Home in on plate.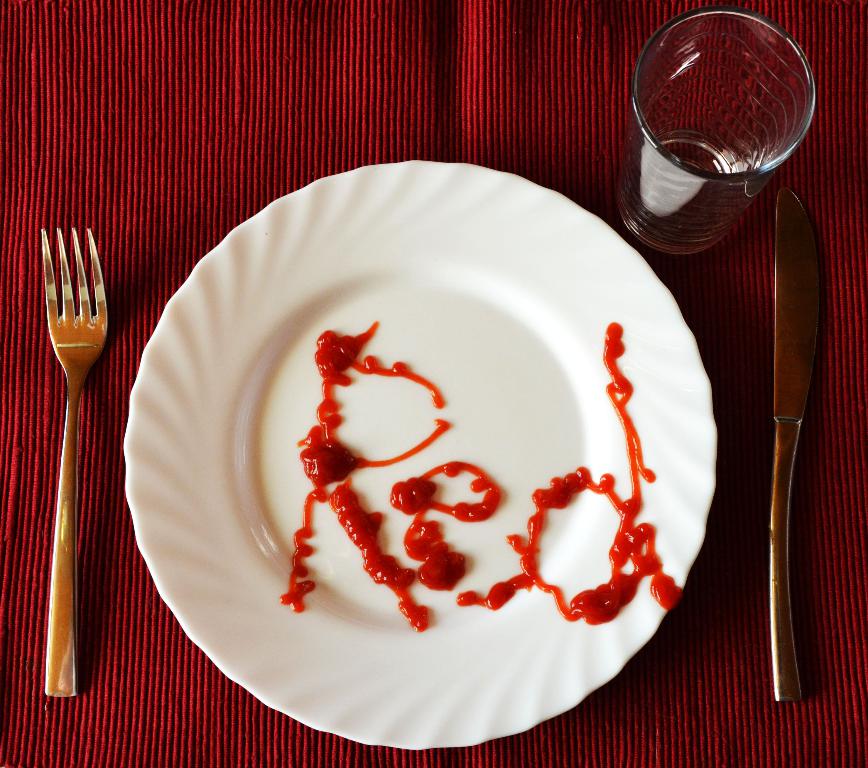
Homed in at <bbox>123, 161, 718, 752</bbox>.
